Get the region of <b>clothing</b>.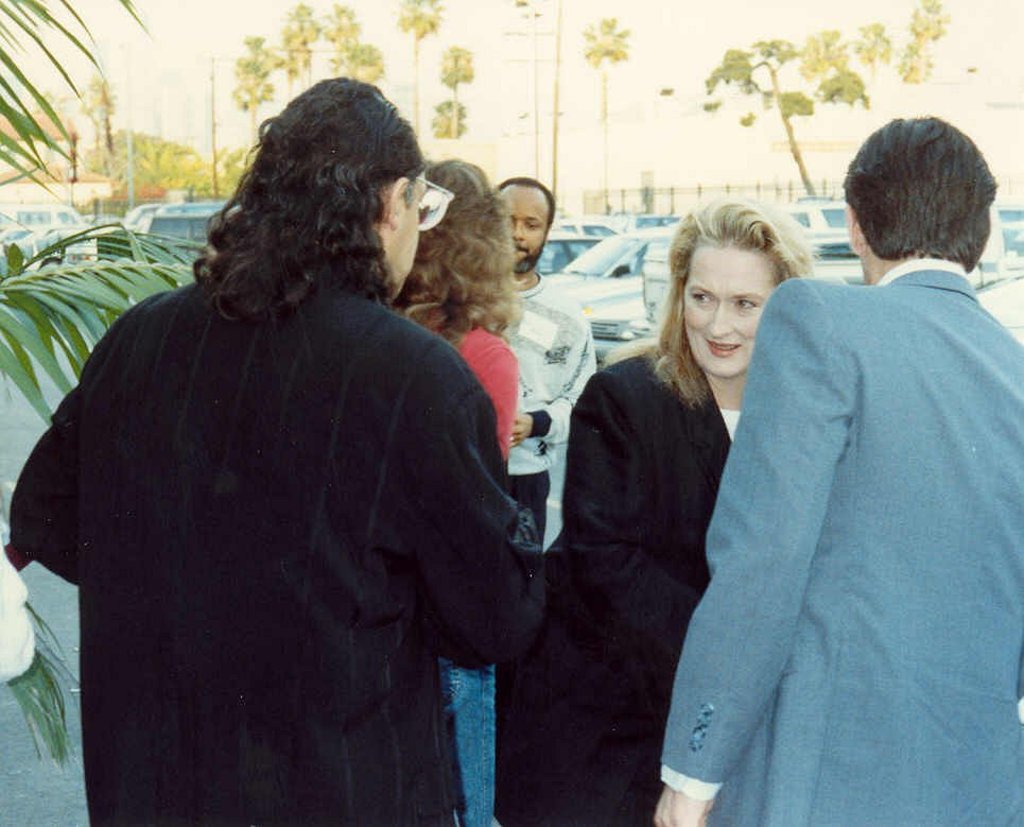
box(510, 281, 594, 385).
